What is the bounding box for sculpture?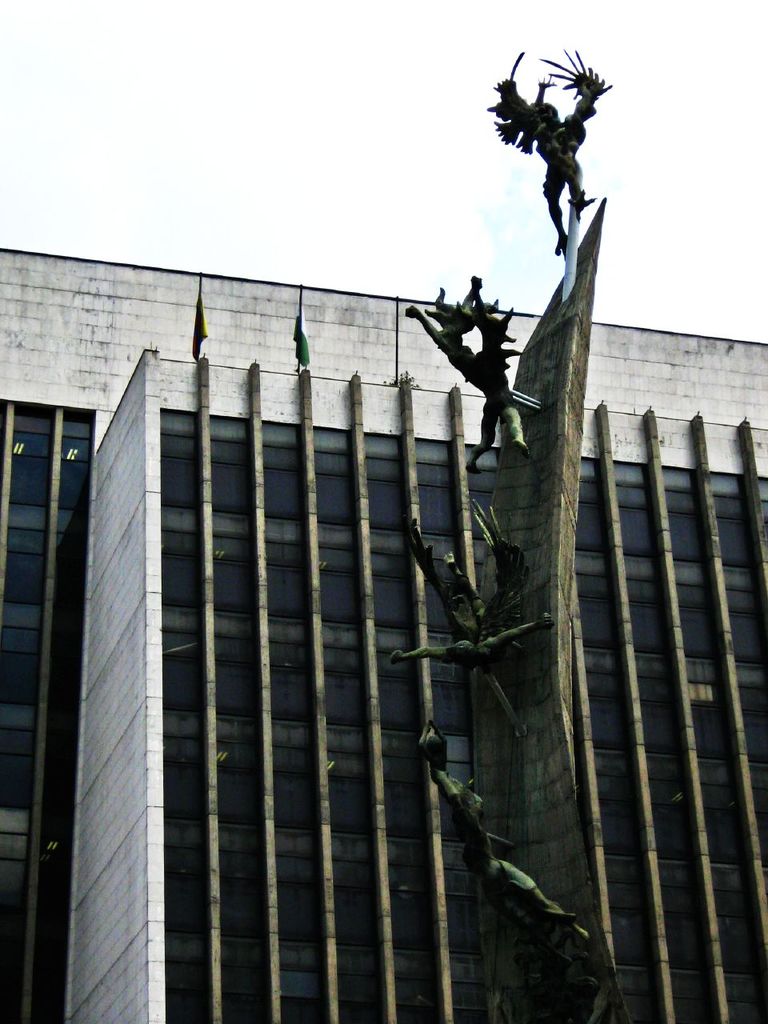
bbox=(416, 500, 558, 730).
